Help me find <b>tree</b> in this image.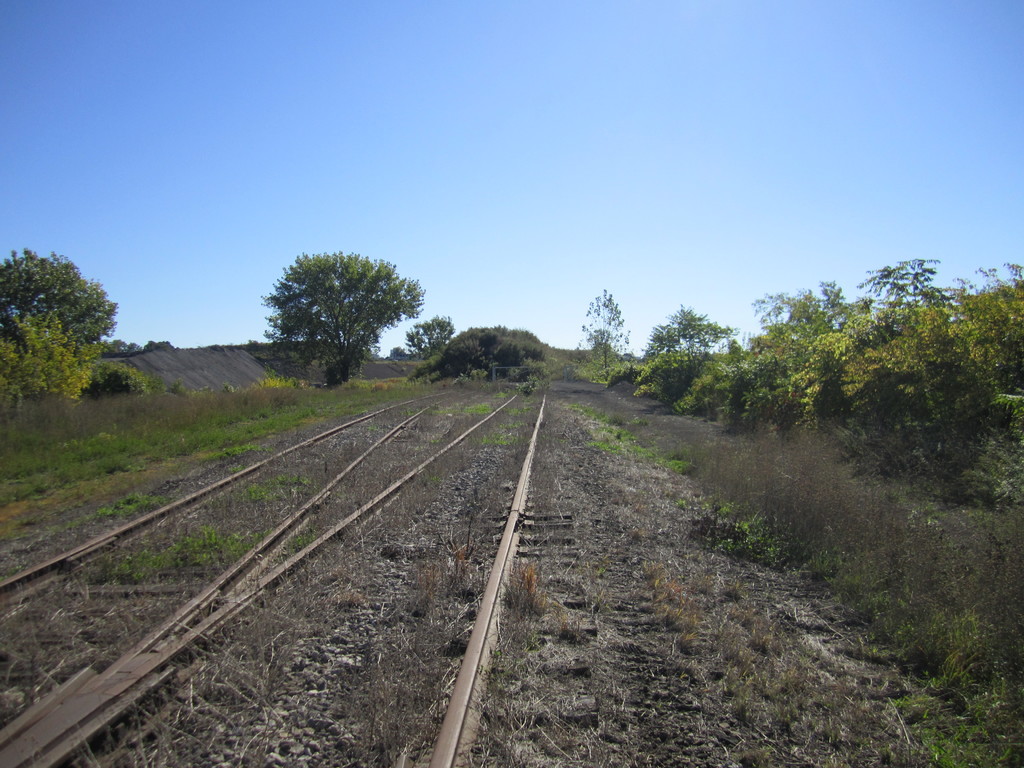
Found it: (x1=641, y1=305, x2=731, y2=382).
